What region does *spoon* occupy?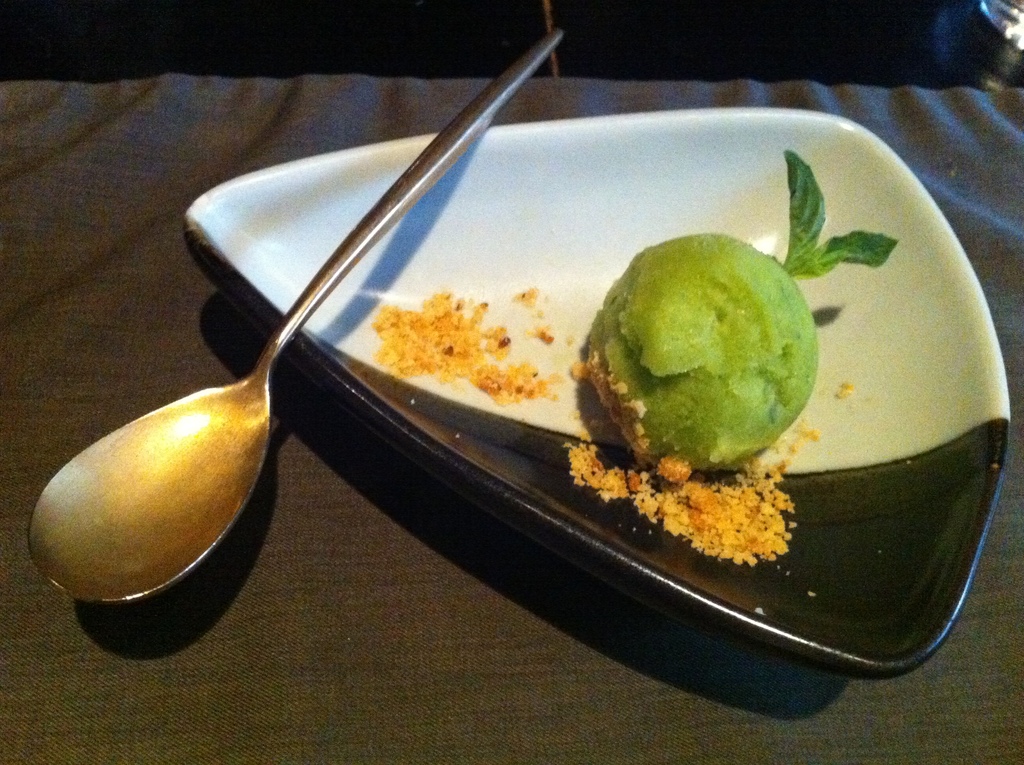
detection(28, 29, 561, 600).
